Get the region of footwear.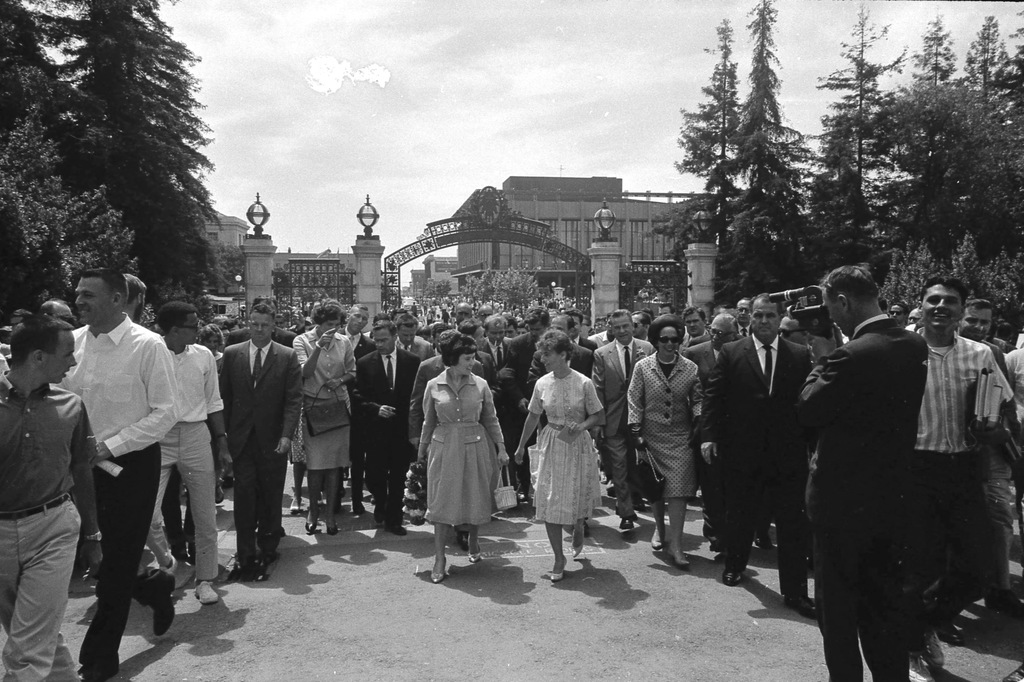
467/536/479/563.
